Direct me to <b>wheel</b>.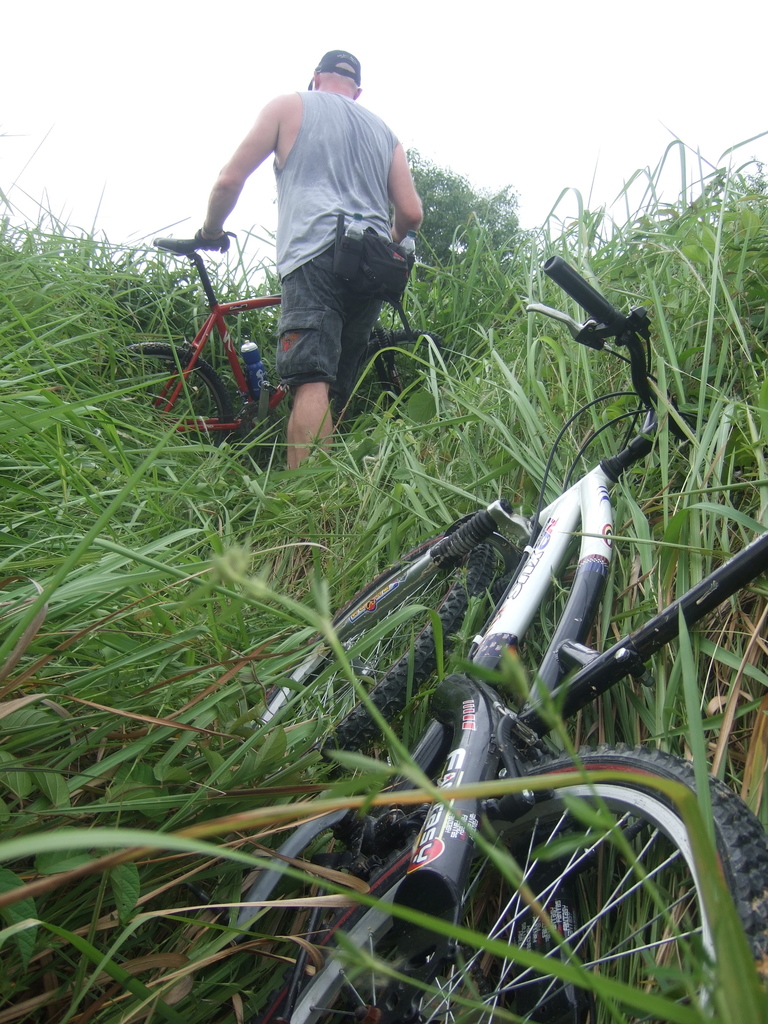
Direction: [x1=63, y1=335, x2=240, y2=505].
